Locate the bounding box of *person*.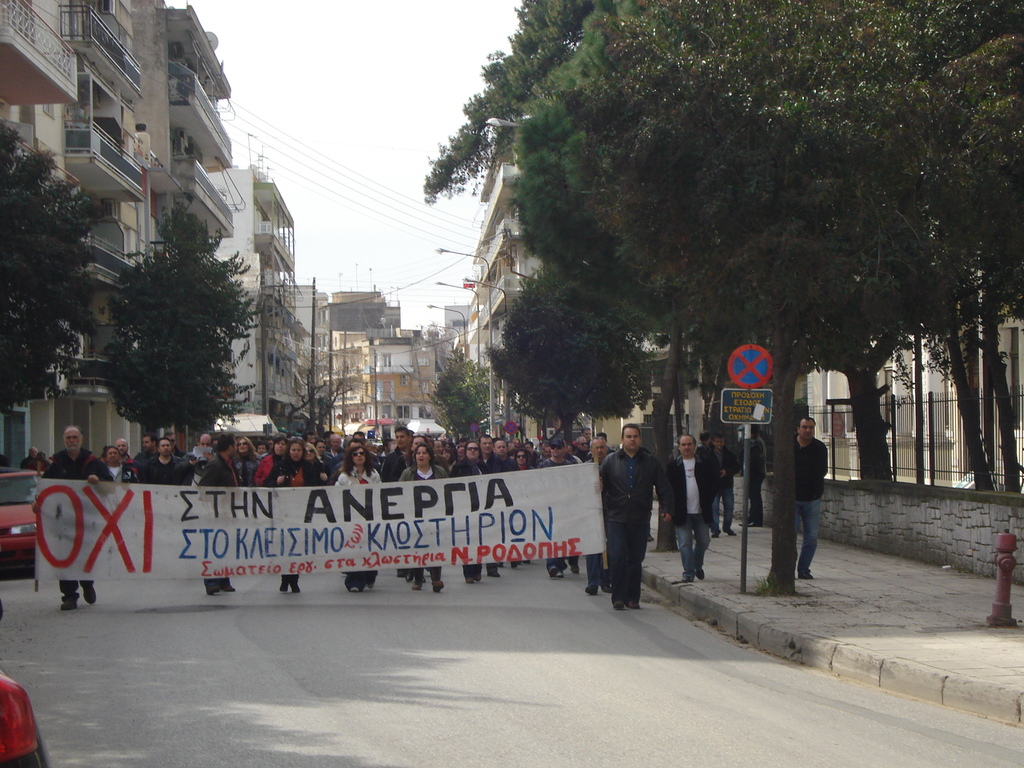
Bounding box: 598 419 671 614.
